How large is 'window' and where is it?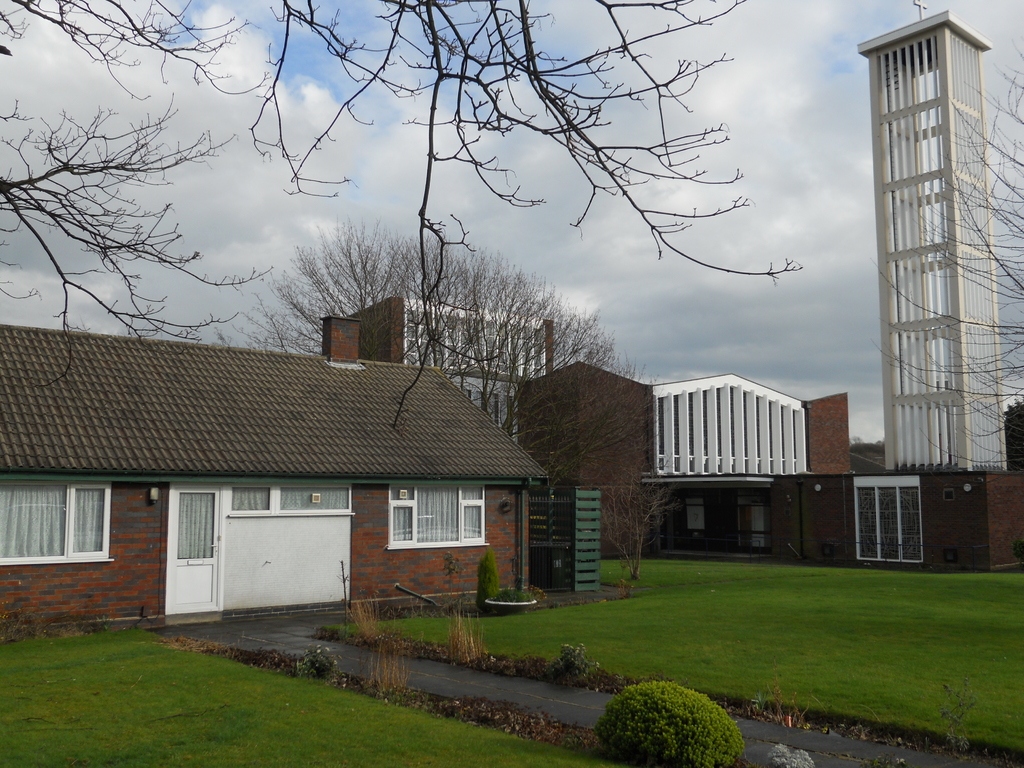
Bounding box: bbox(387, 489, 489, 550).
